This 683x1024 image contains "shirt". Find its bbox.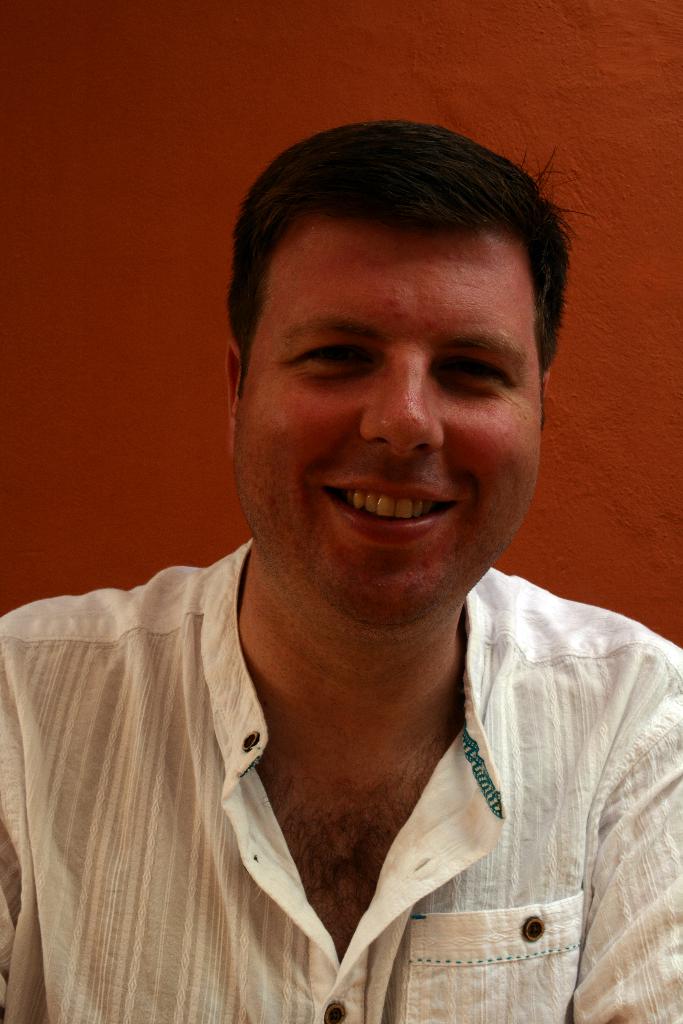
rect(1, 536, 682, 1023).
